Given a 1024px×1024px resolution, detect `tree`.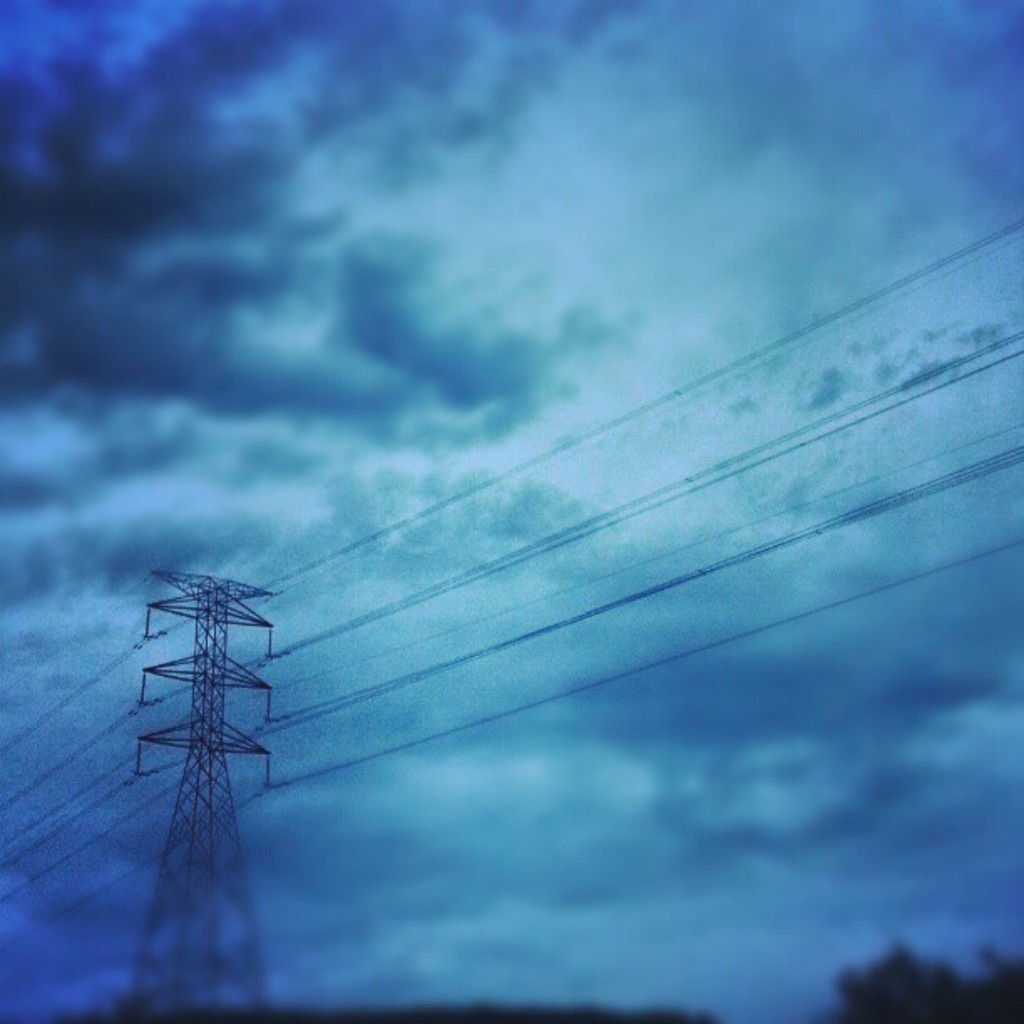
bbox(828, 947, 1022, 1022).
